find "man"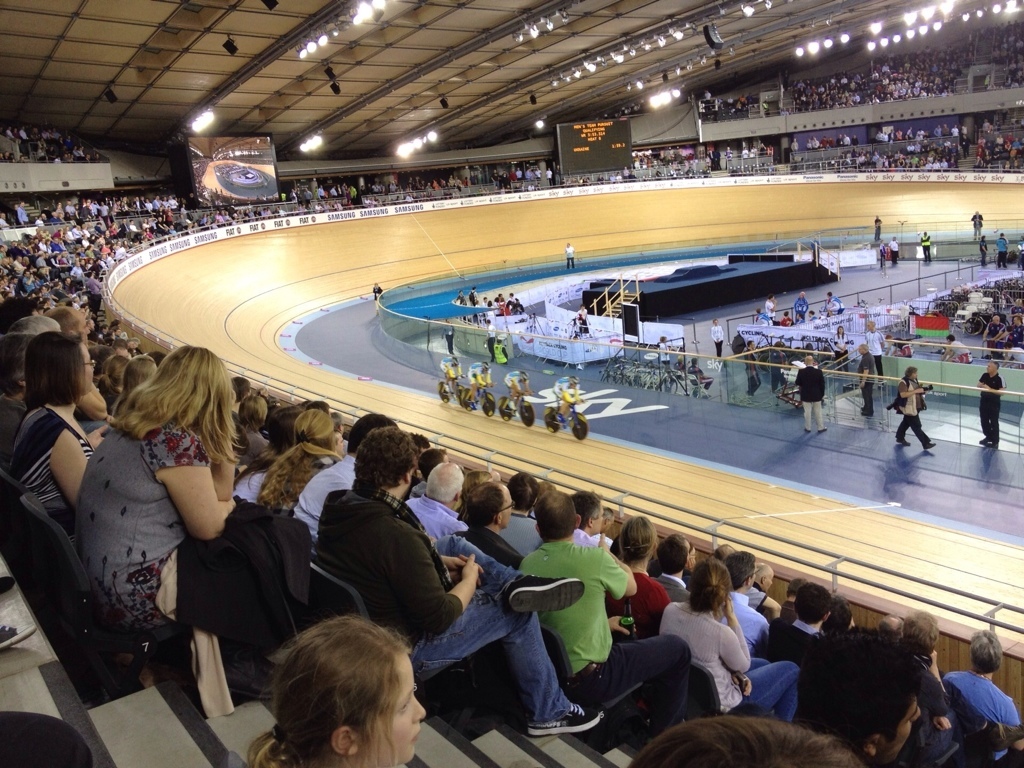
pyautogui.locateOnScreen(708, 314, 727, 357)
